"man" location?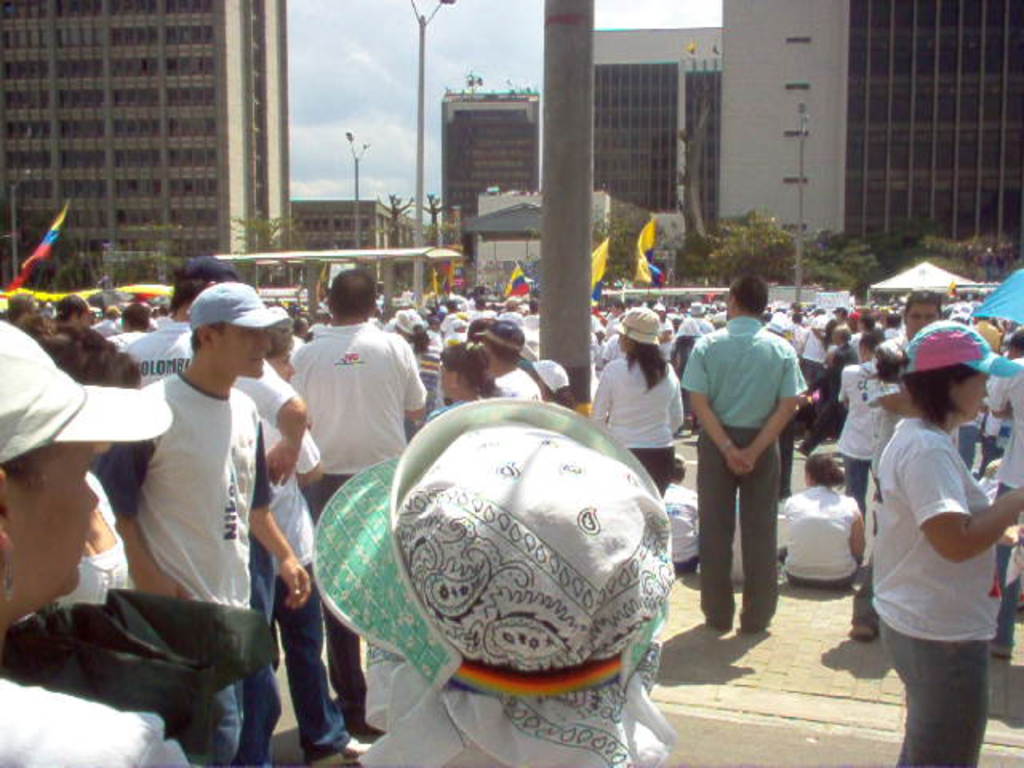
detection(61, 286, 94, 325)
